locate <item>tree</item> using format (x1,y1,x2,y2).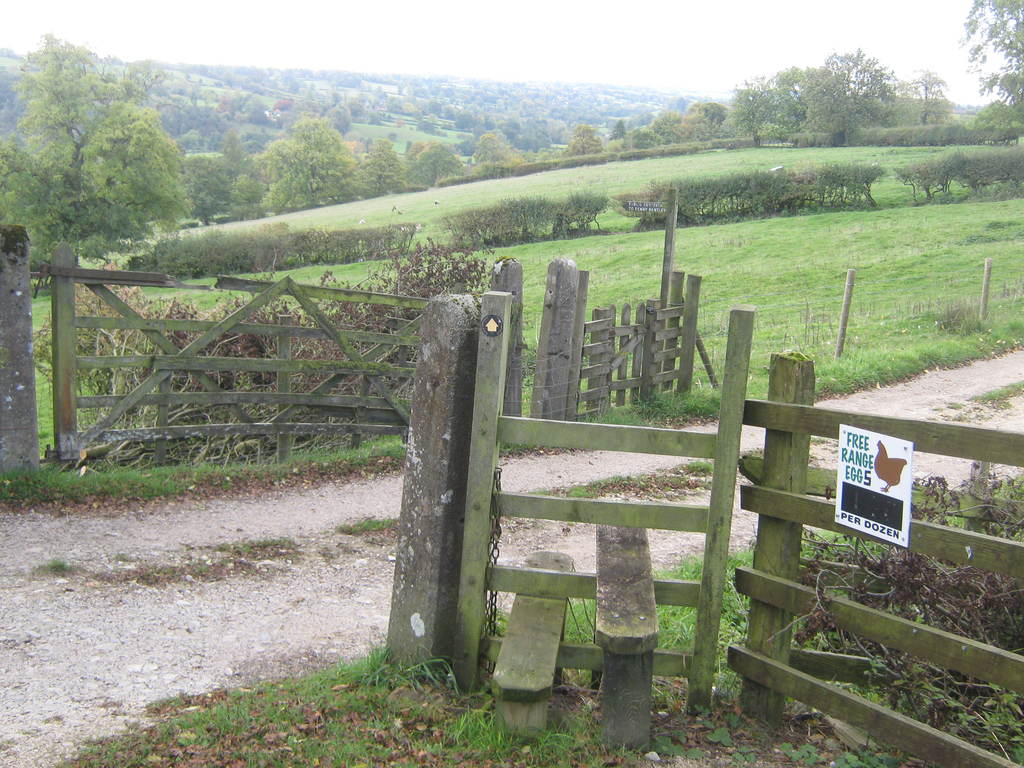
(348,132,404,200).
